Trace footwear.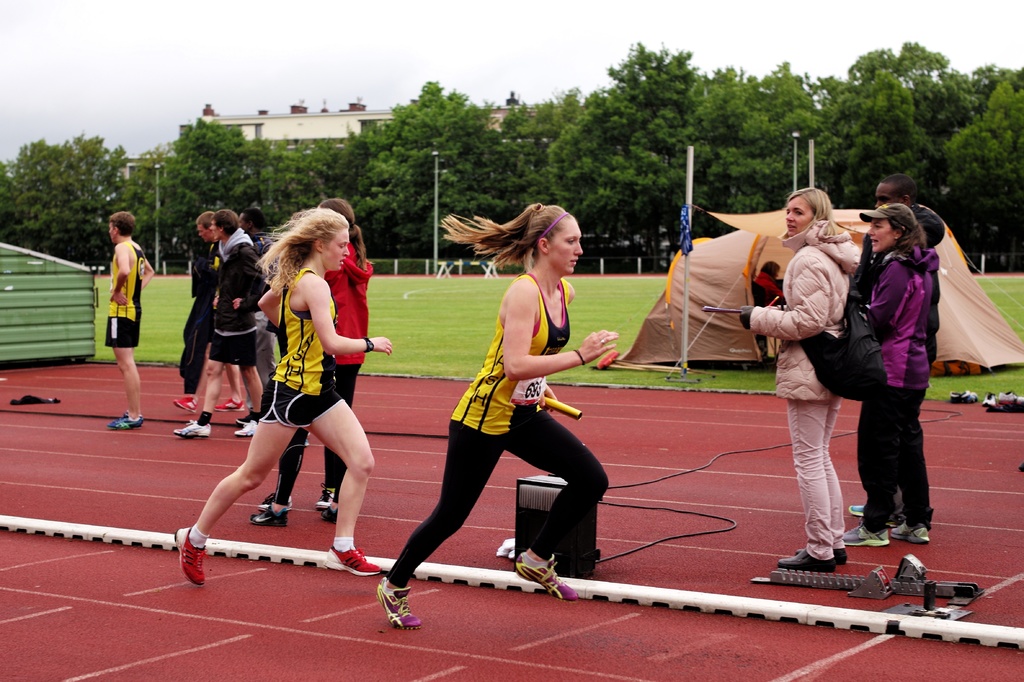
Traced to 366,578,424,644.
